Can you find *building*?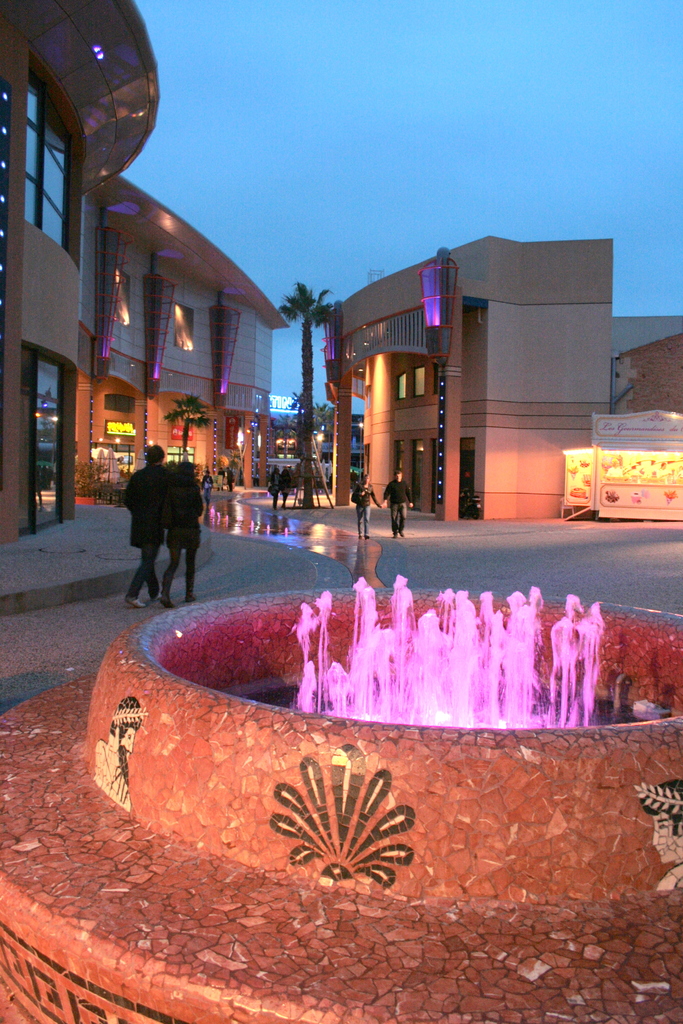
Yes, bounding box: <box>325,234,682,518</box>.
